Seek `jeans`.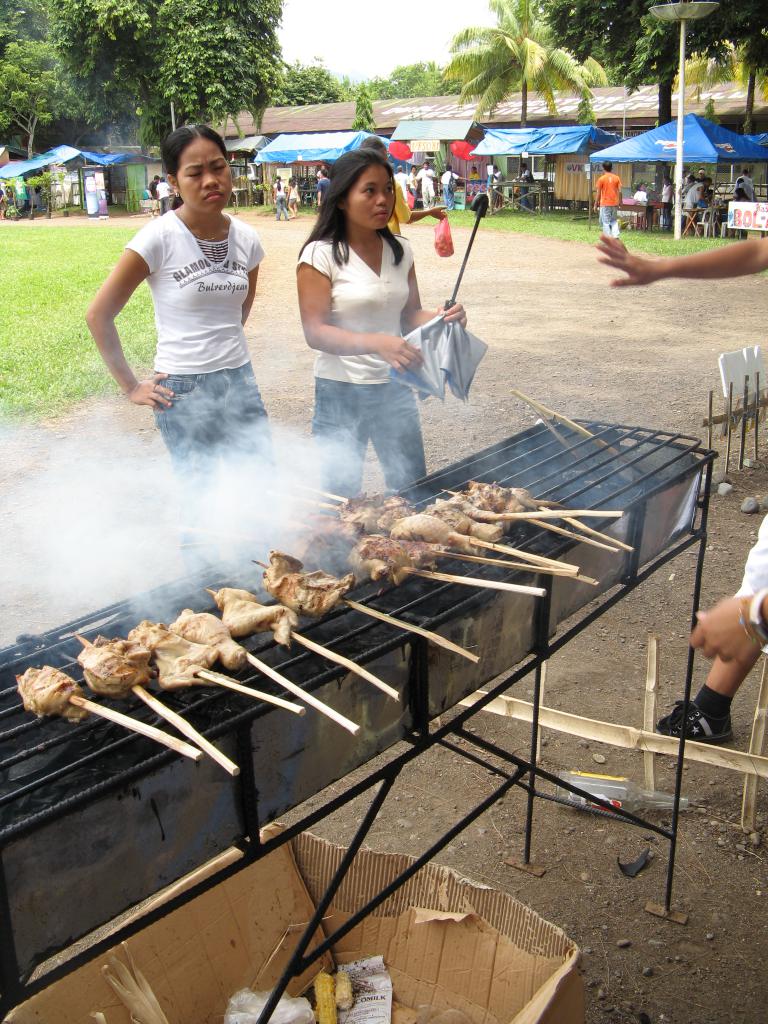
(309, 377, 428, 518).
